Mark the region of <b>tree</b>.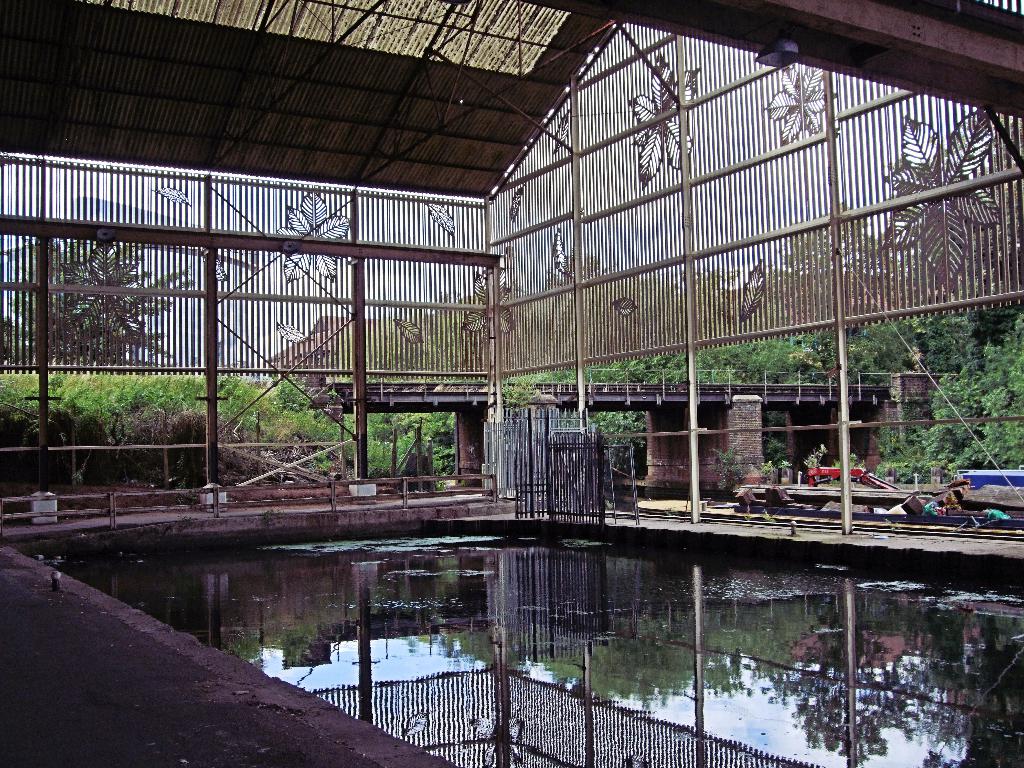
Region: select_region(368, 292, 483, 387).
